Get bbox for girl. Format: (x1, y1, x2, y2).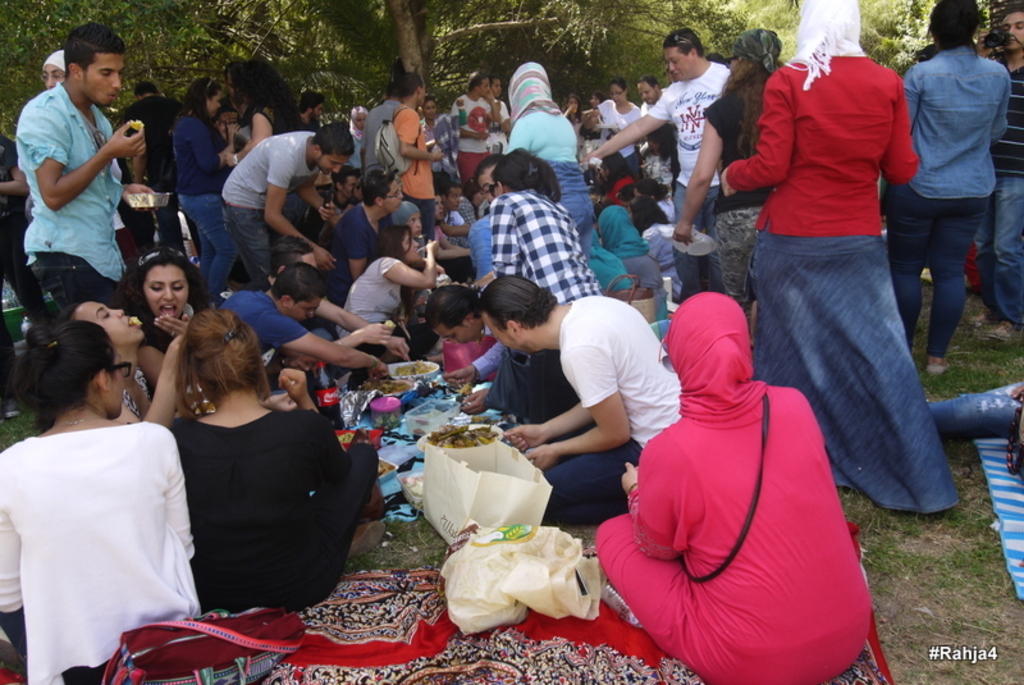
(40, 293, 207, 437).
